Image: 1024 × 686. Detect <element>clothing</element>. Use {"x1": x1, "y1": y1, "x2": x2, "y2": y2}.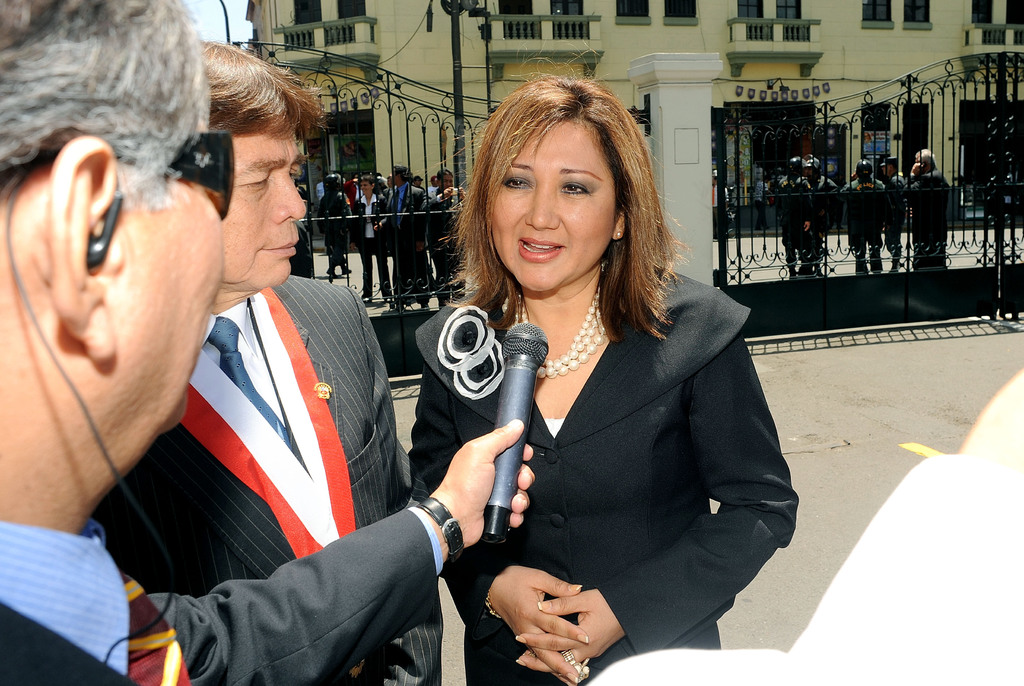
{"x1": 710, "y1": 183, "x2": 730, "y2": 236}.
